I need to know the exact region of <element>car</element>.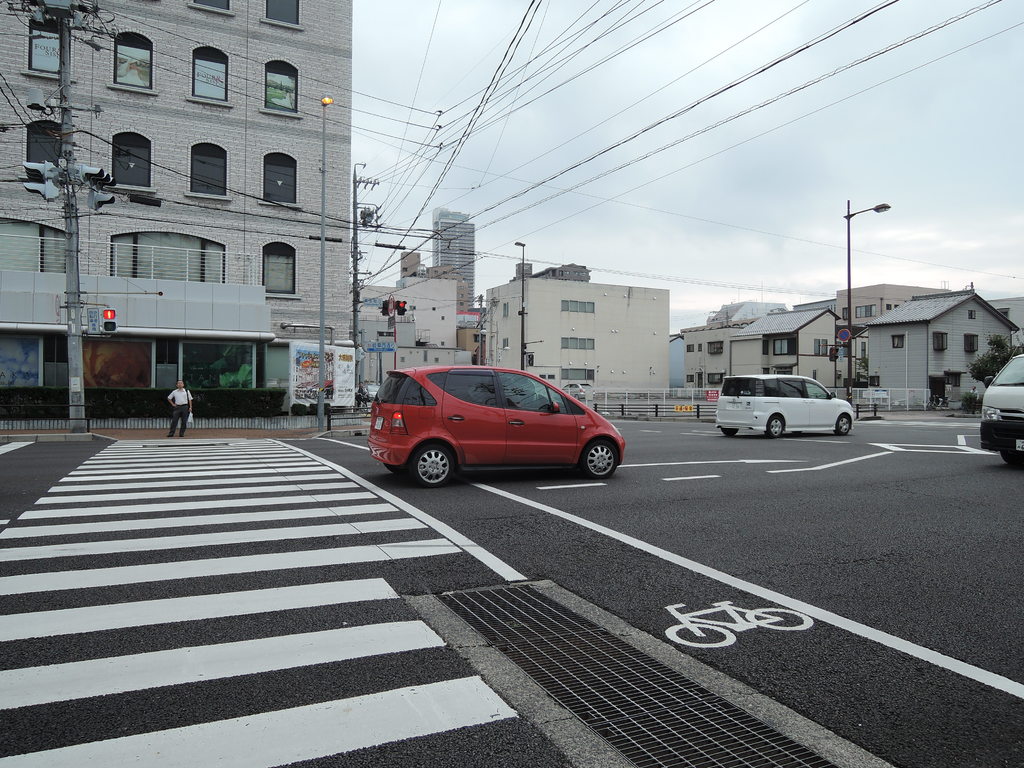
Region: Rect(980, 351, 1023, 465).
